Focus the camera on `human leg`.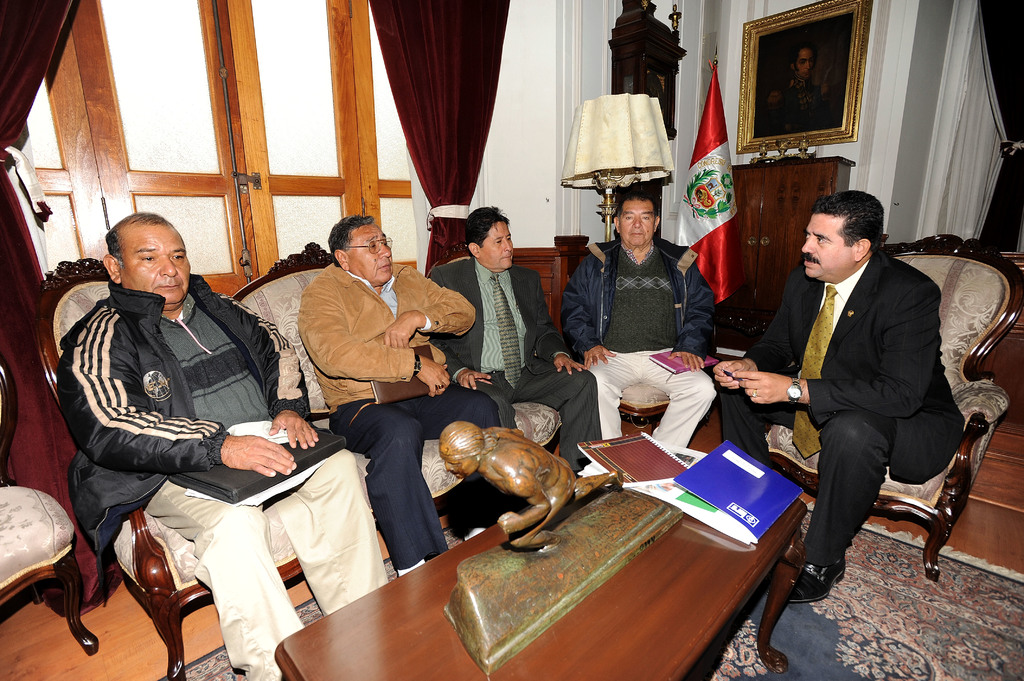
Focus region: [524, 354, 598, 469].
